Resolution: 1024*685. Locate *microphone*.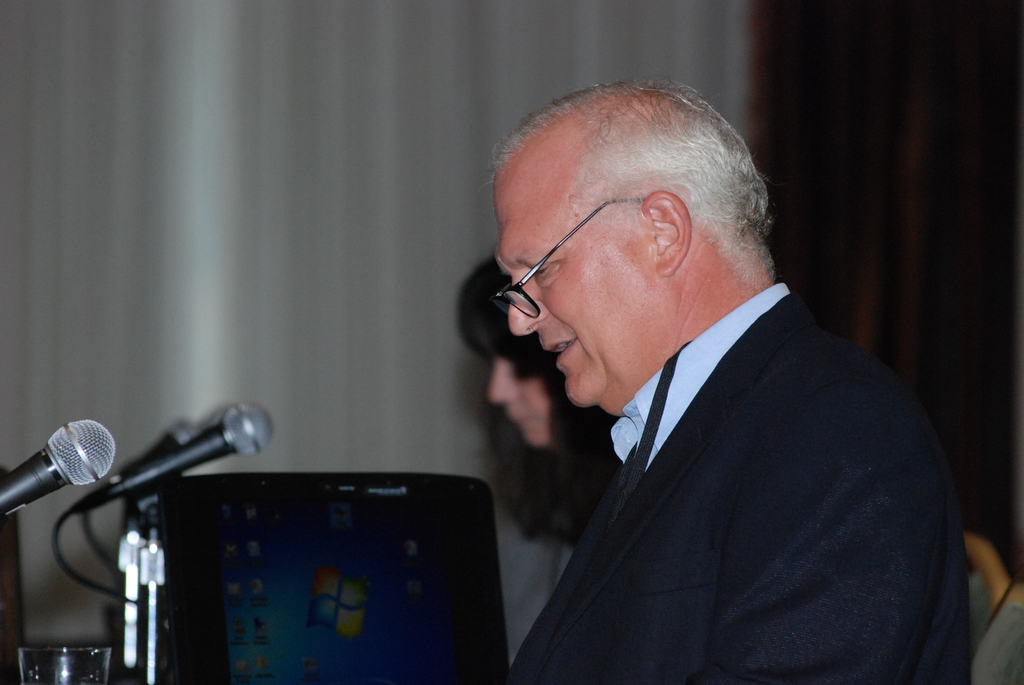
[left=65, top=421, right=204, bottom=520].
